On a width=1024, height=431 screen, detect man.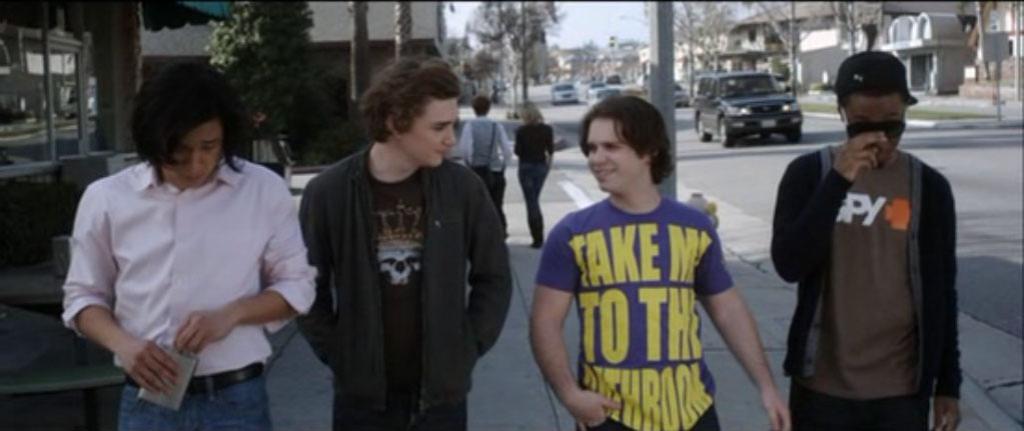
768:46:968:430.
